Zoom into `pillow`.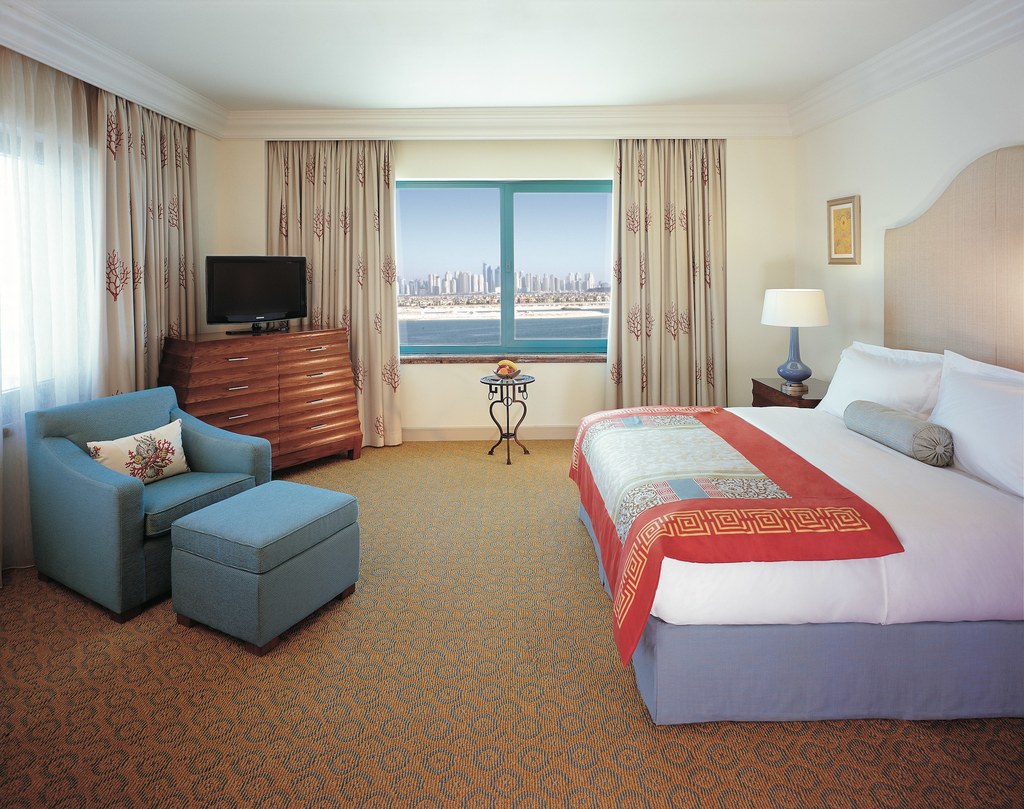
Zoom target: (left=931, top=350, right=1023, bottom=497).
